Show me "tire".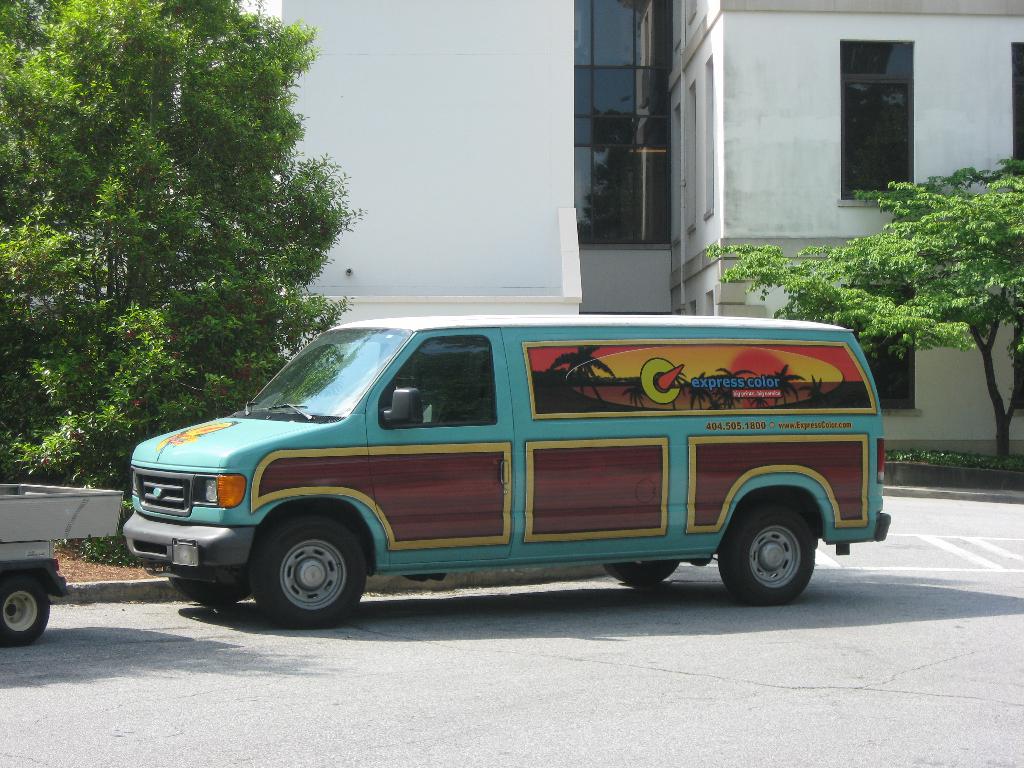
"tire" is here: detection(244, 515, 362, 631).
